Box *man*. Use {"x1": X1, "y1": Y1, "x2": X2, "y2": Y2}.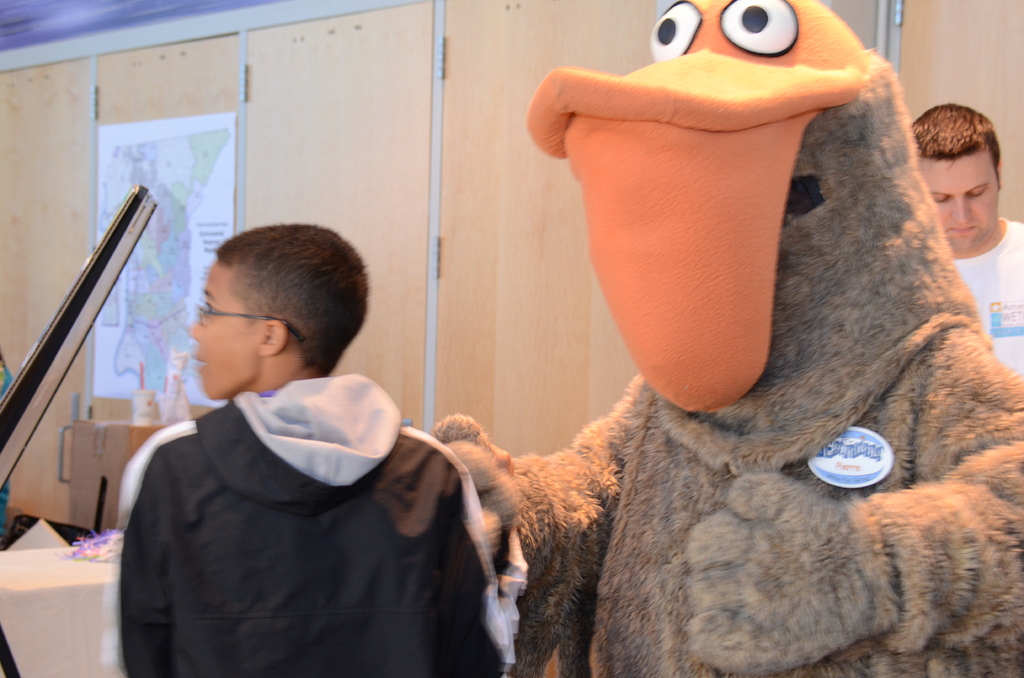
{"x1": 915, "y1": 99, "x2": 1023, "y2": 376}.
